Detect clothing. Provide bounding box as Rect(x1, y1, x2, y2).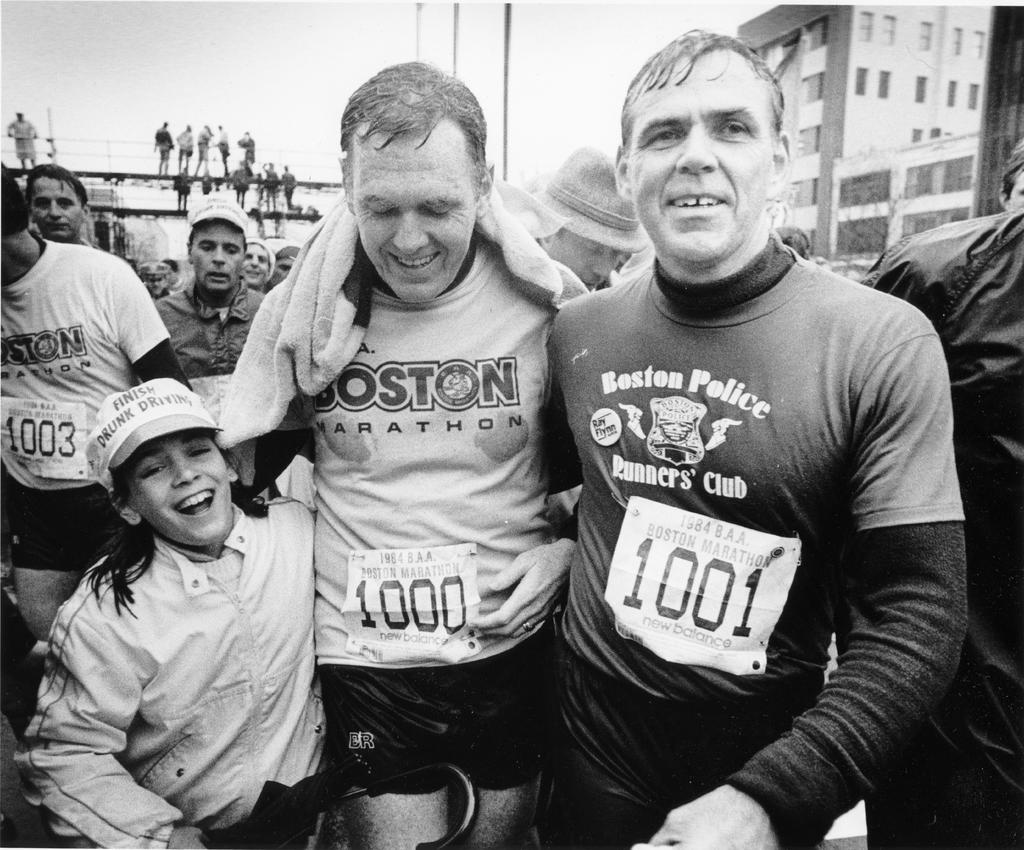
Rect(522, 204, 960, 804).
